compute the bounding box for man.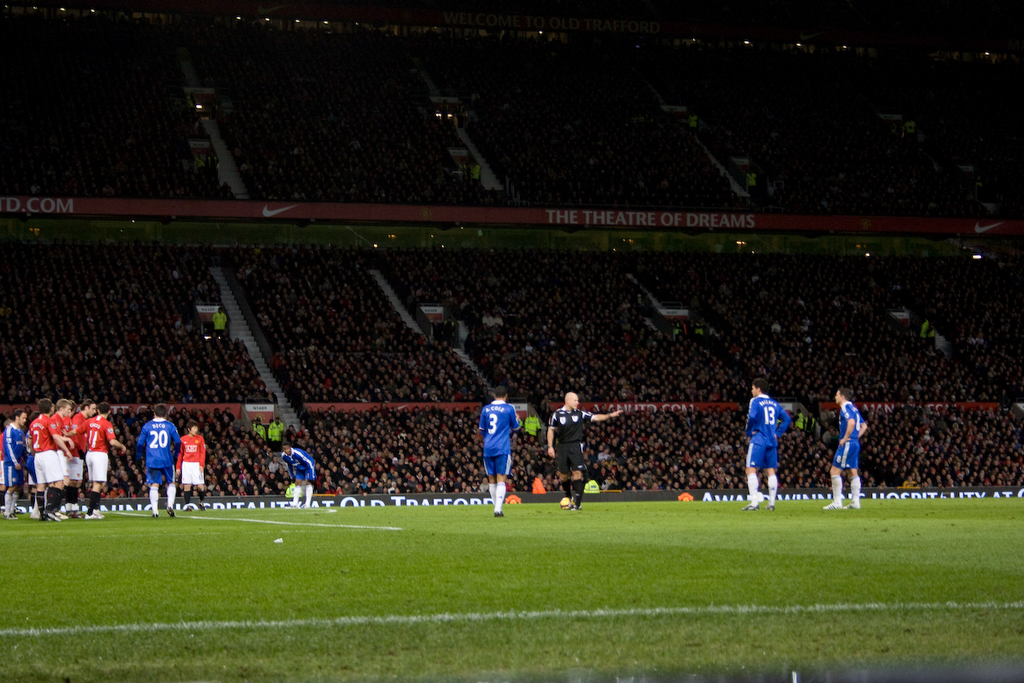
[555,396,608,515].
